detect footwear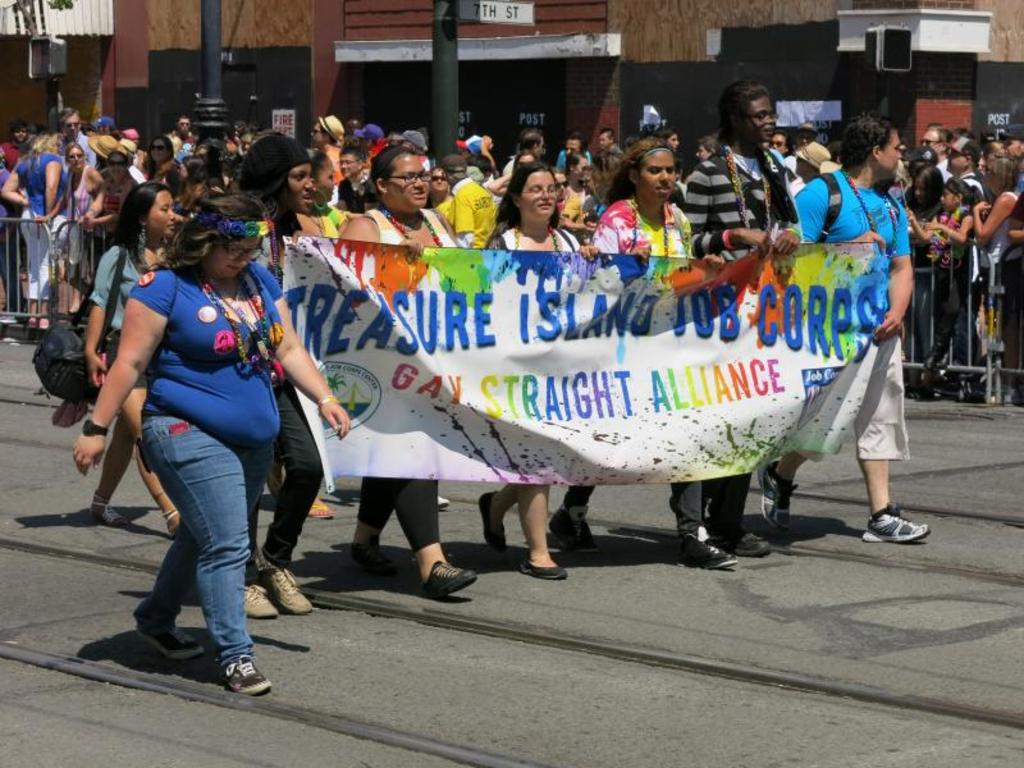
424, 548, 485, 595
